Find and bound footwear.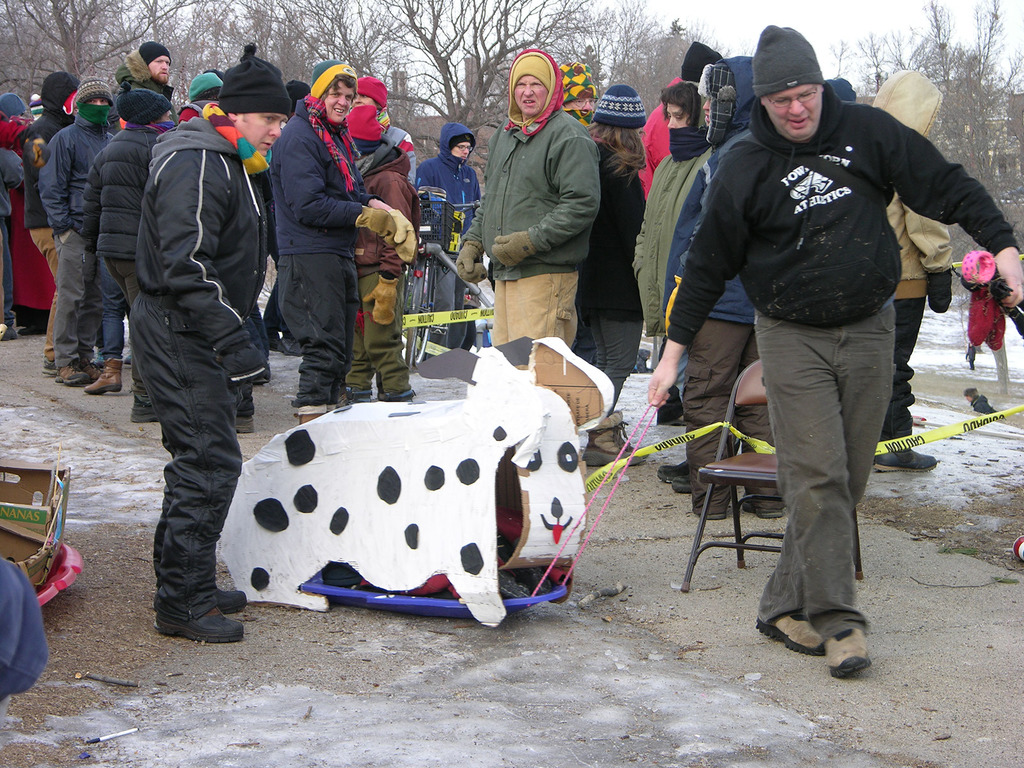
Bound: select_region(192, 586, 246, 610).
